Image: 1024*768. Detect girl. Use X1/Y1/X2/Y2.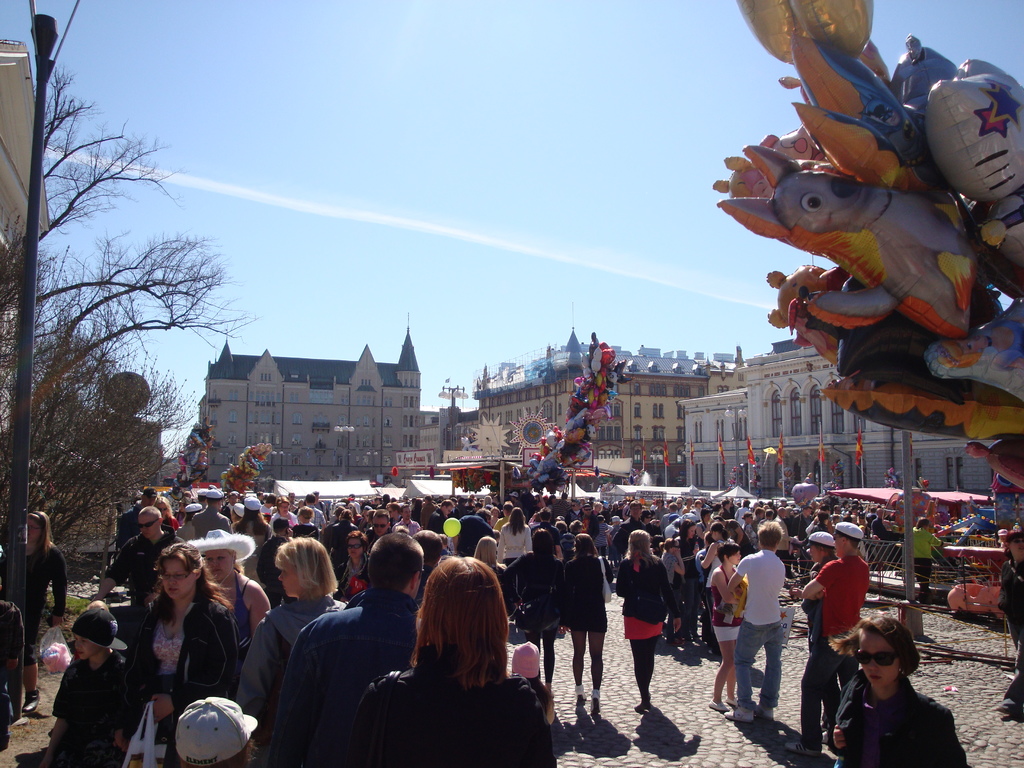
711/540/747/711.
